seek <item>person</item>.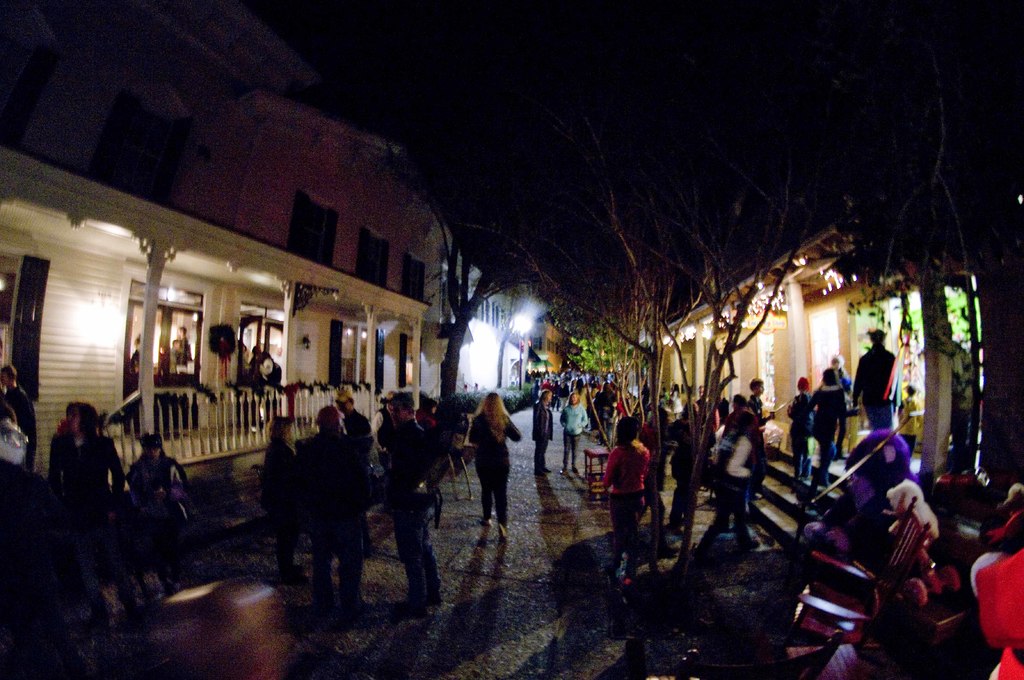
BBox(415, 388, 435, 432).
